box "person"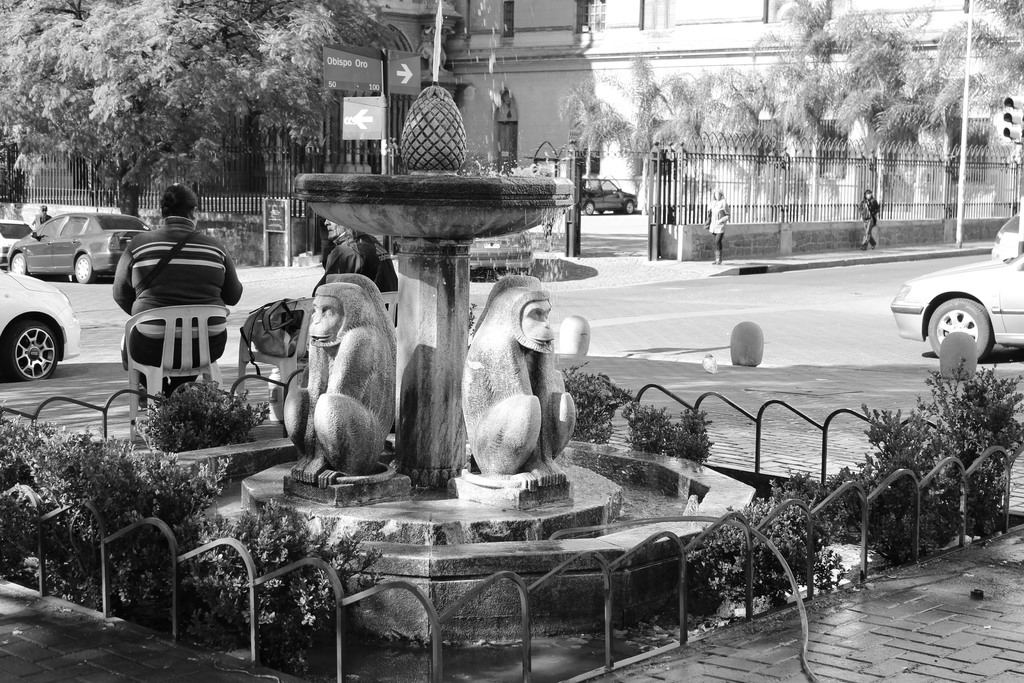
113,202,227,425
